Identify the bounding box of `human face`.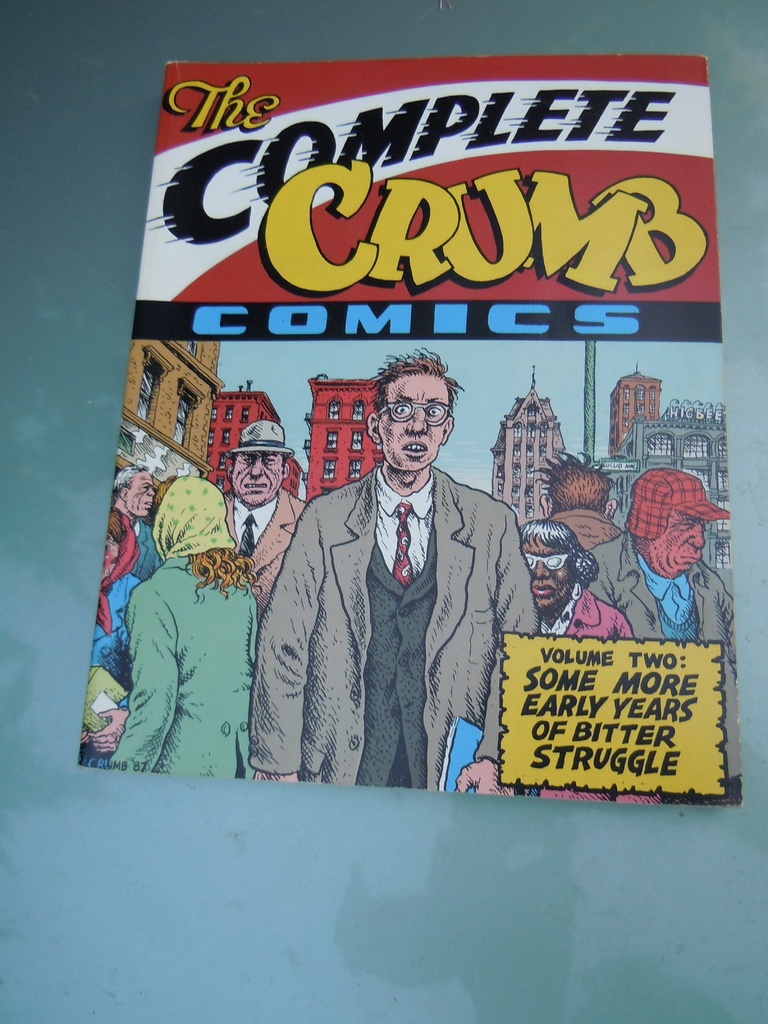
bbox=(229, 451, 282, 501).
